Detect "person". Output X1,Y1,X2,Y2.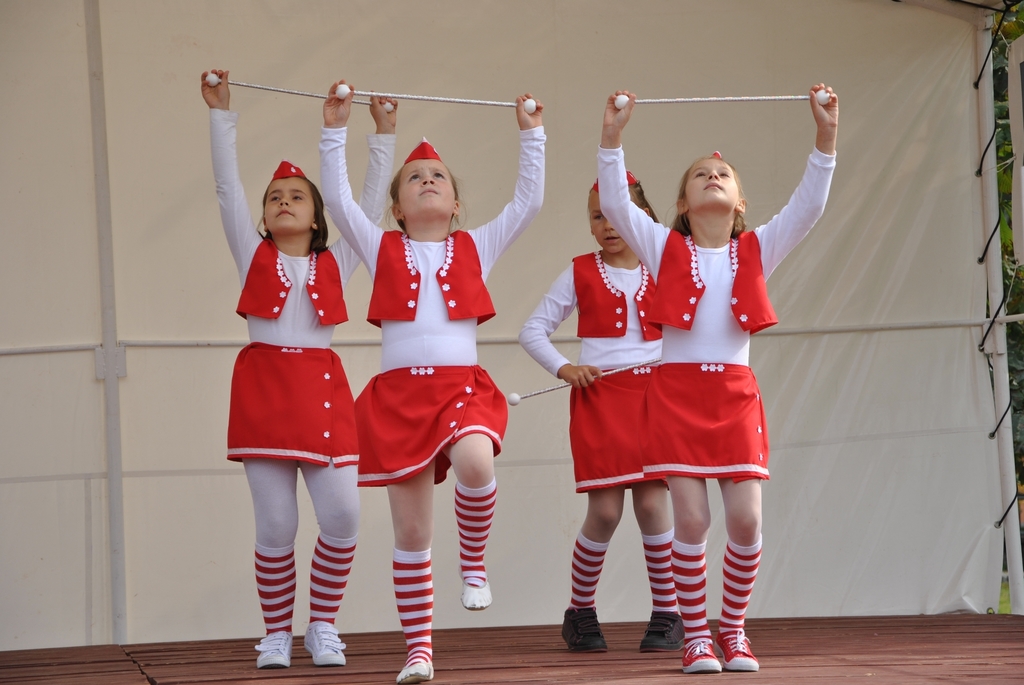
343,113,514,618.
